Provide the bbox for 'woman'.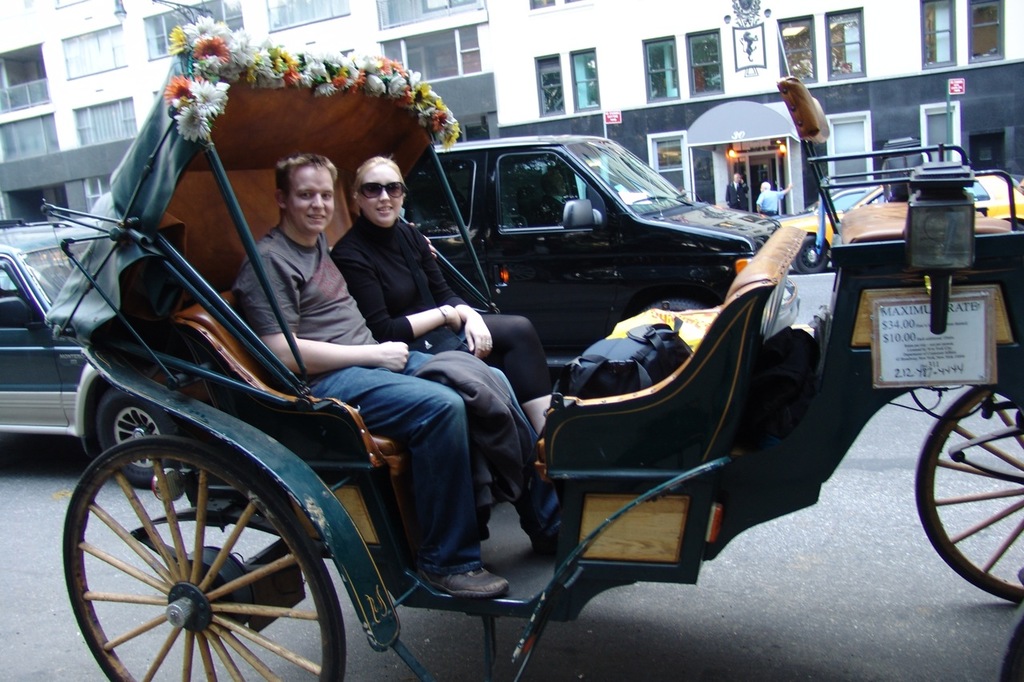
Rect(330, 156, 556, 445).
